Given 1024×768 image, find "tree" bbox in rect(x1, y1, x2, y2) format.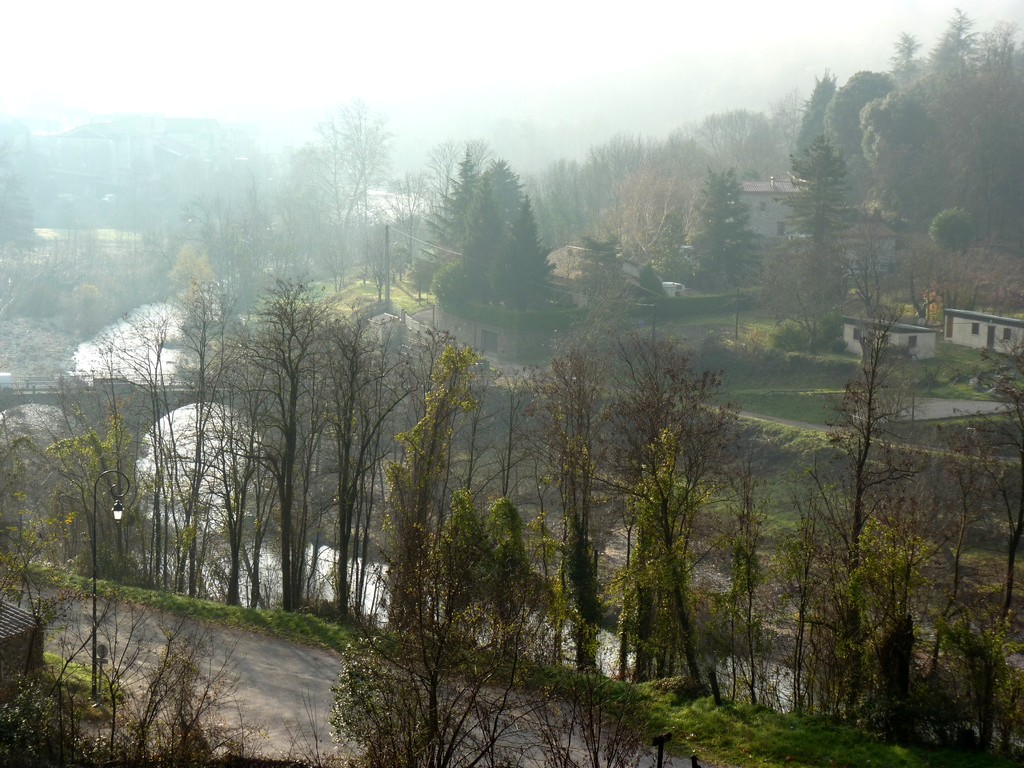
rect(827, 259, 921, 715).
